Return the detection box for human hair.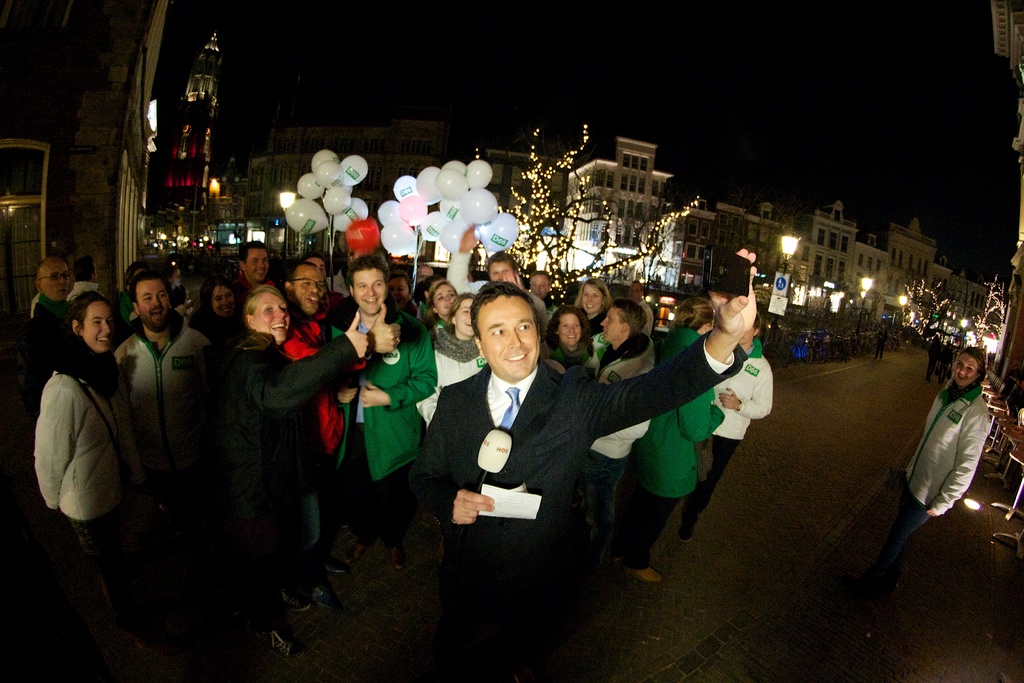
(x1=466, y1=274, x2=542, y2=341).
